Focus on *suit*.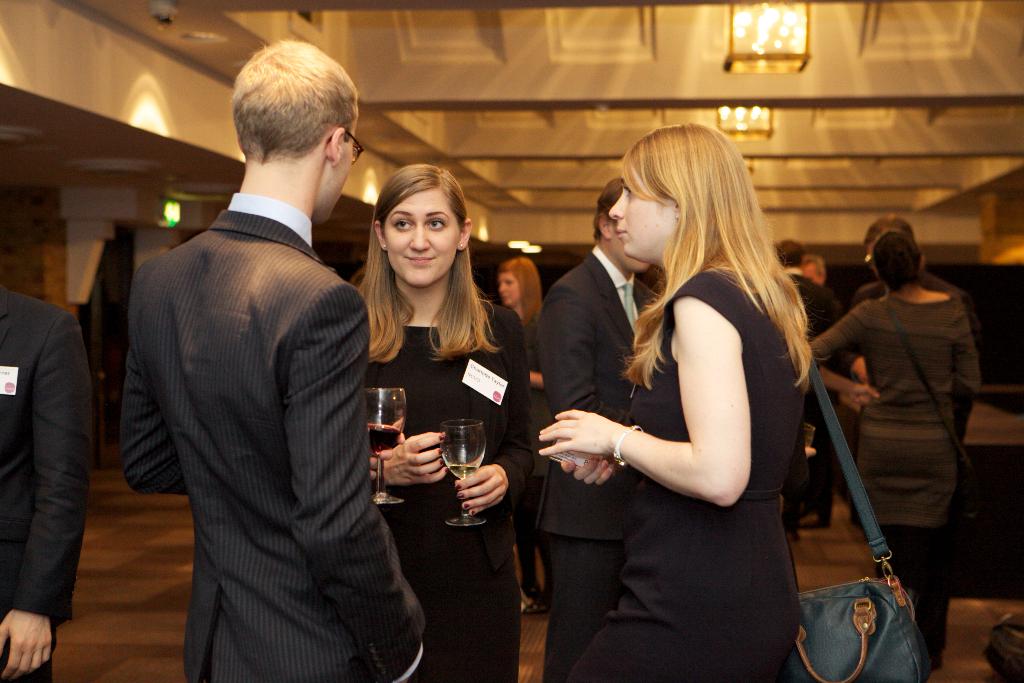
Focused at x1=118, y1=74, x2=403, y2=682.
